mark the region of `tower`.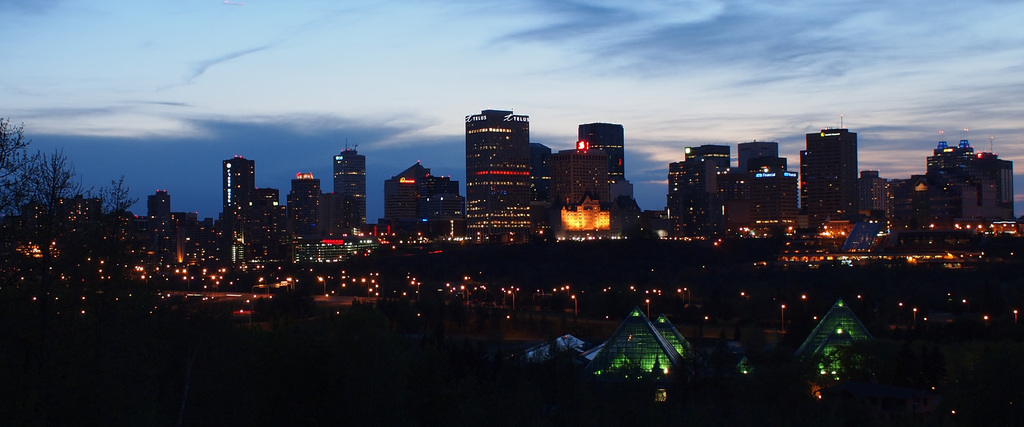
Region: {"x1": 221, "y1": 153, "x2": 258, "y2": 270}.
